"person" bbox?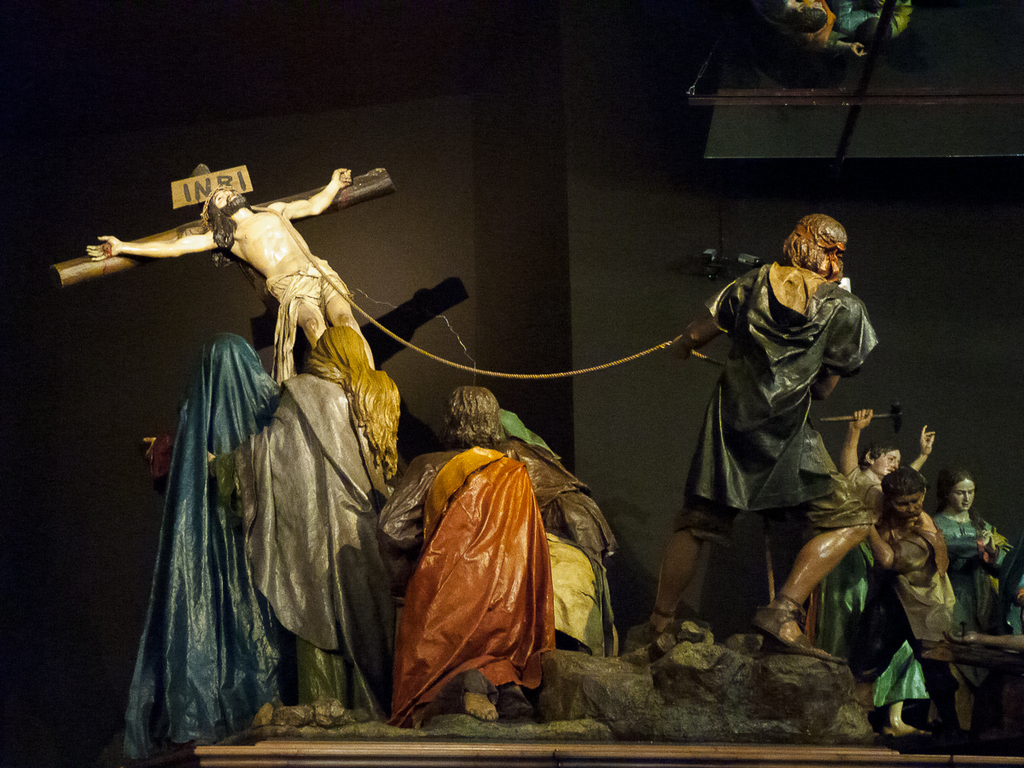
(x1=800, y1=410, x2=937, y2=681)
